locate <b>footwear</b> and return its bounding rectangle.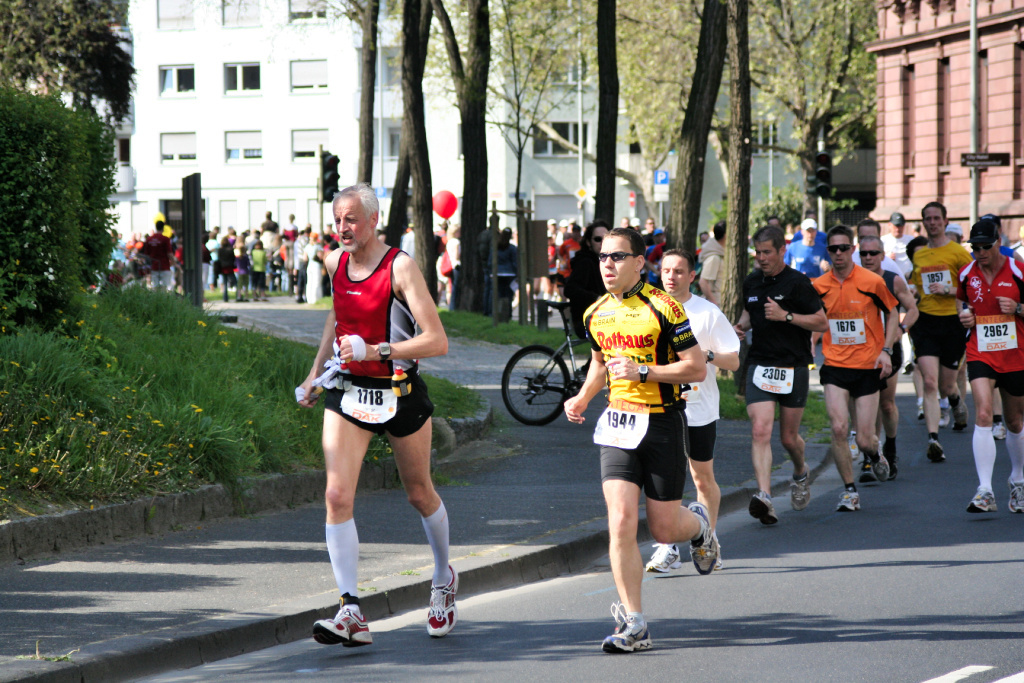
594 620 653 655.
